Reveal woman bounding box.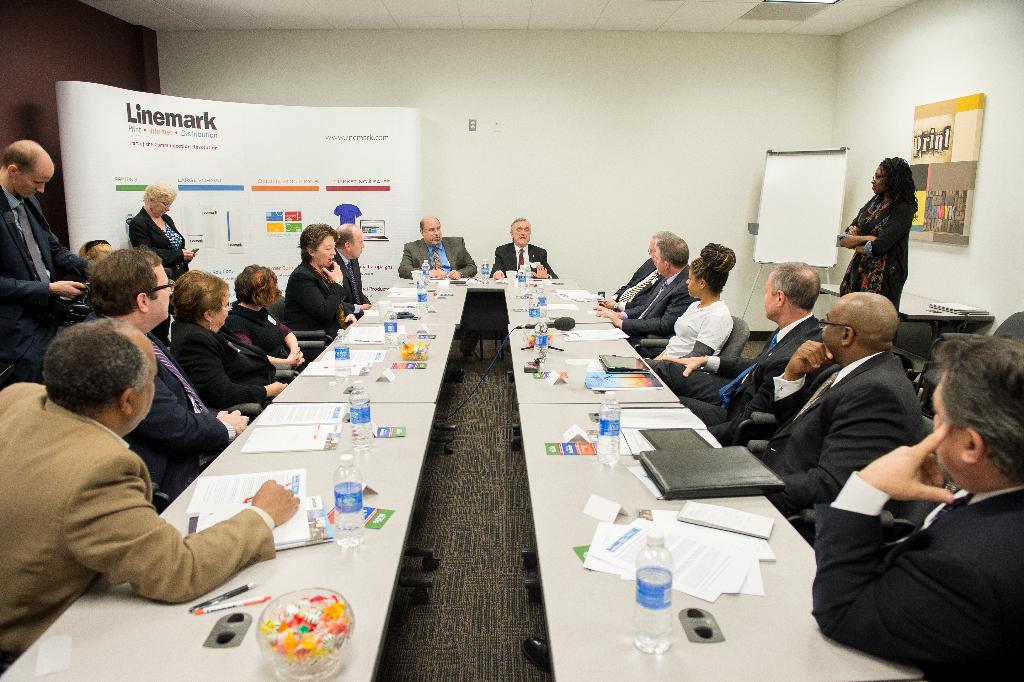
Revealed: BBox(838, 154, 917, 312).
